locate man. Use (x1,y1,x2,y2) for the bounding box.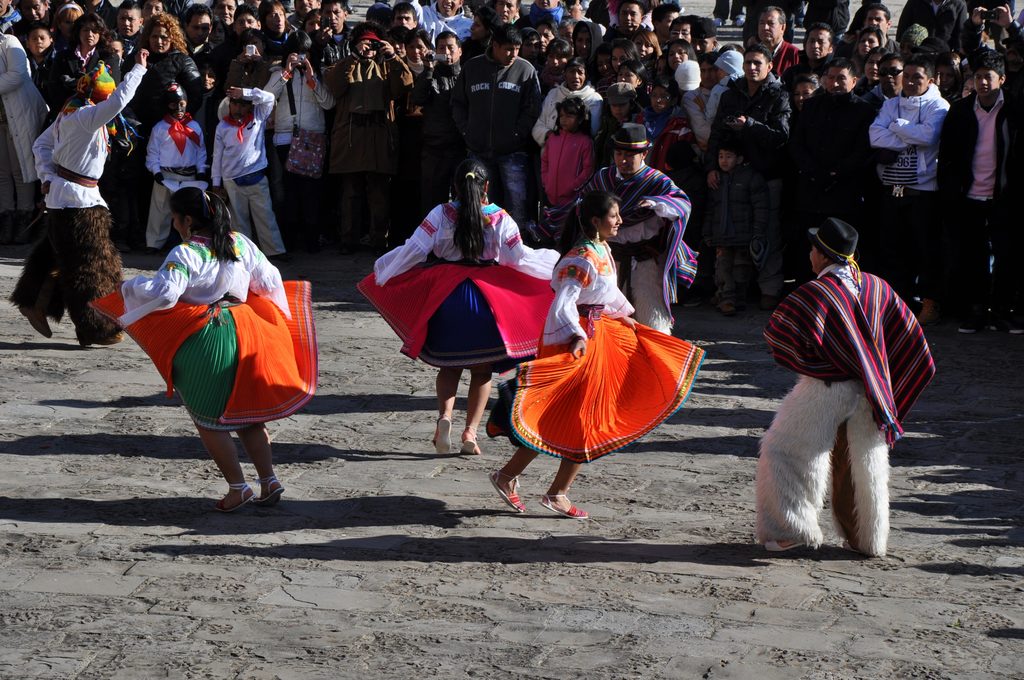
(695,47,792,303).
